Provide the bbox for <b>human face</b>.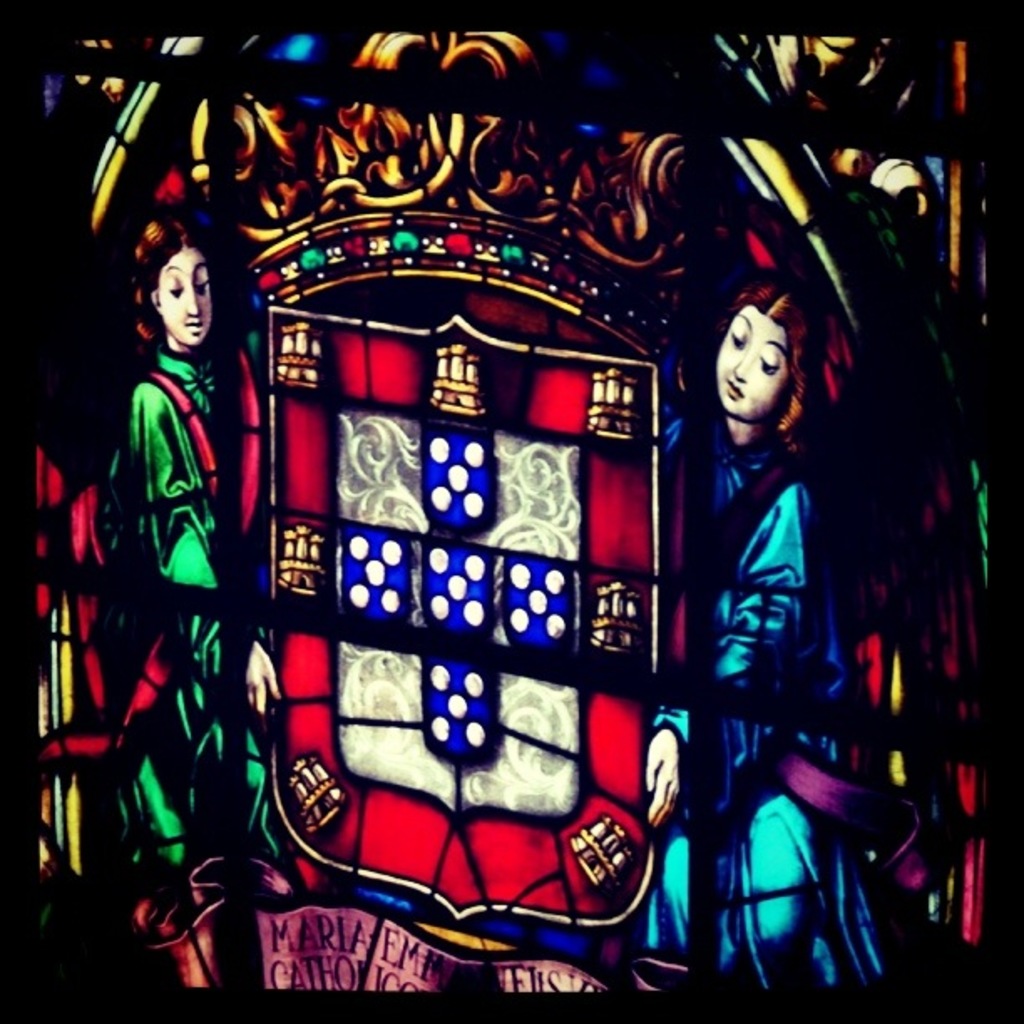
box=[159, 248, 218, 351].
